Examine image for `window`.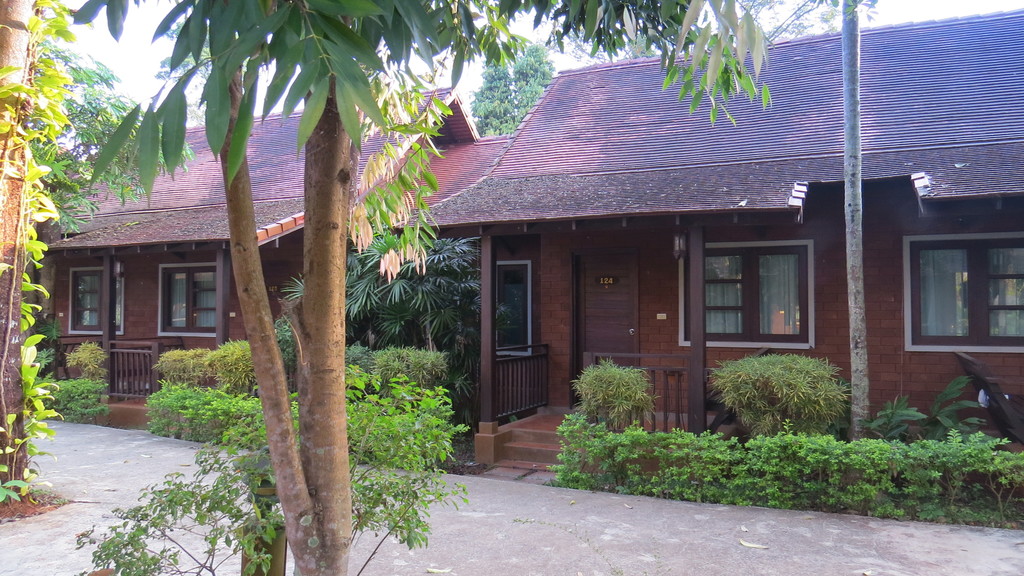
Examination result: 150,267,208,340.
